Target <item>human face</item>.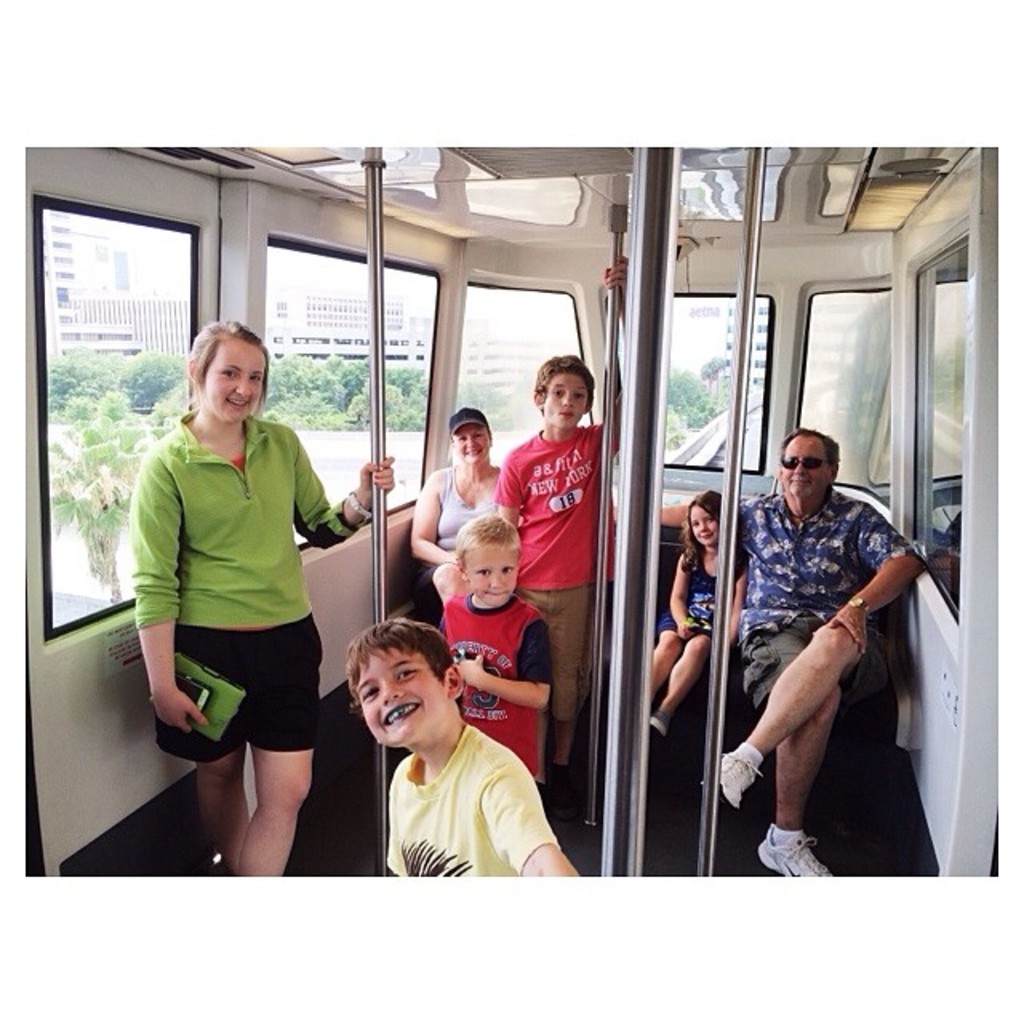
Target region: locate(200, 341, 259, 426).
